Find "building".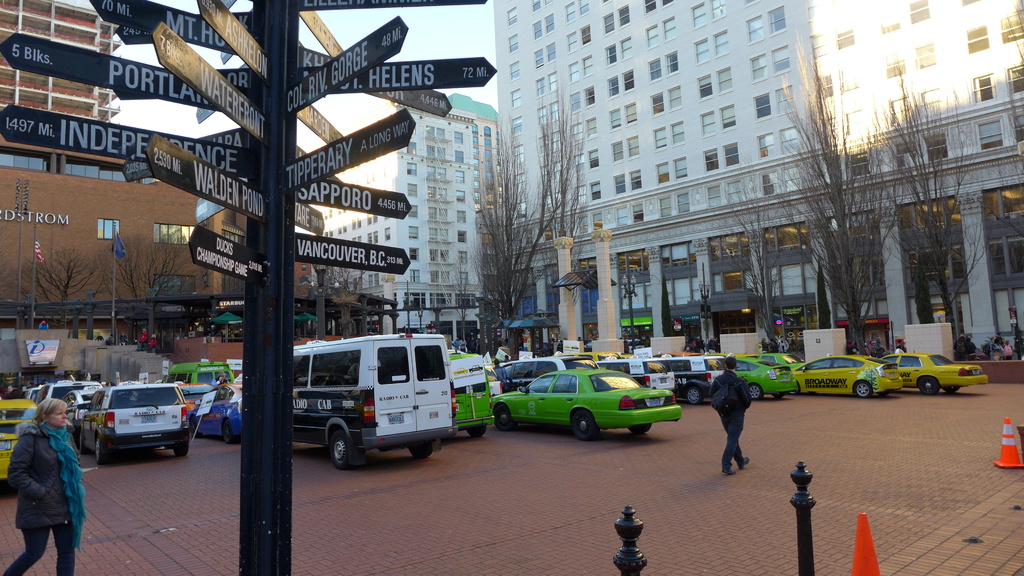
BBox(318, 91, 506, 356).
